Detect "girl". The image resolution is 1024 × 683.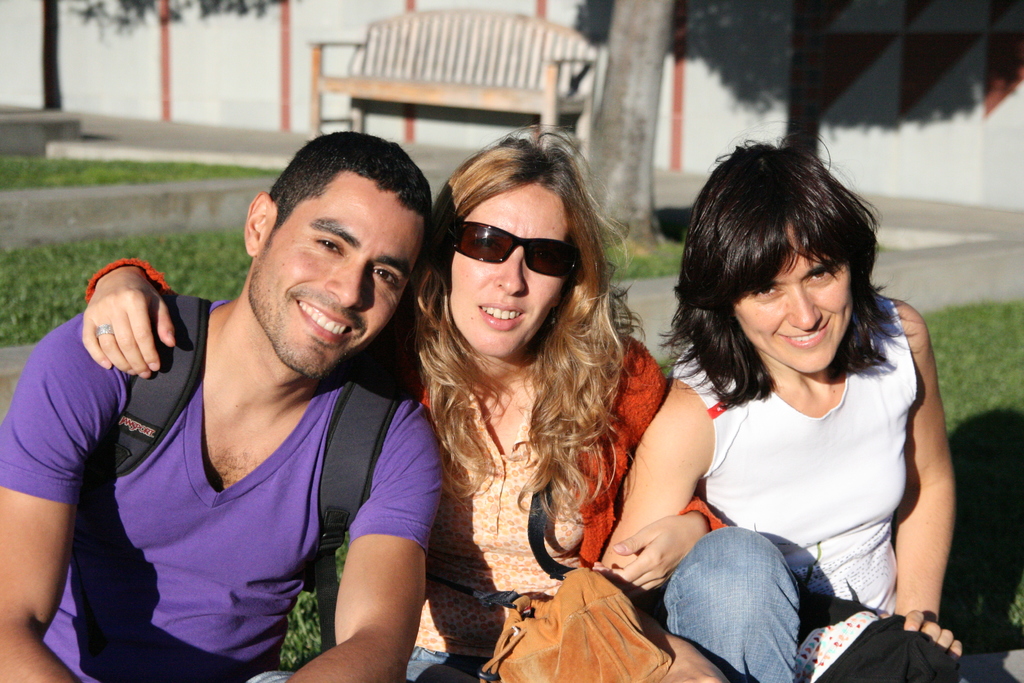
Rect(83, 122, 724, 682).
